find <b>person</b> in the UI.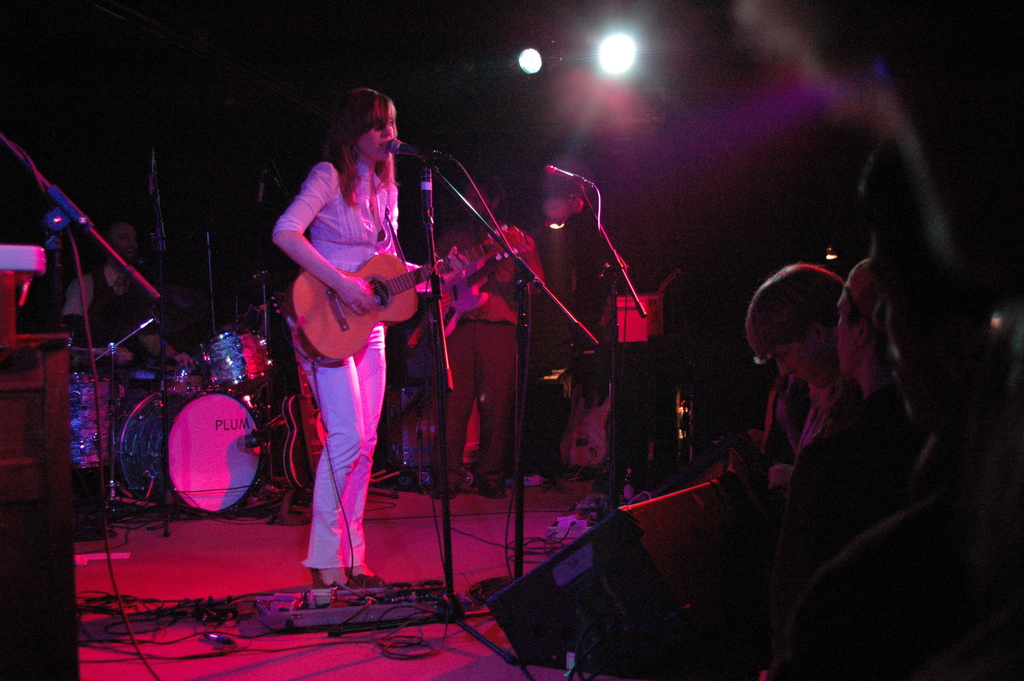
UI element at [57, 219, 192, 382].
